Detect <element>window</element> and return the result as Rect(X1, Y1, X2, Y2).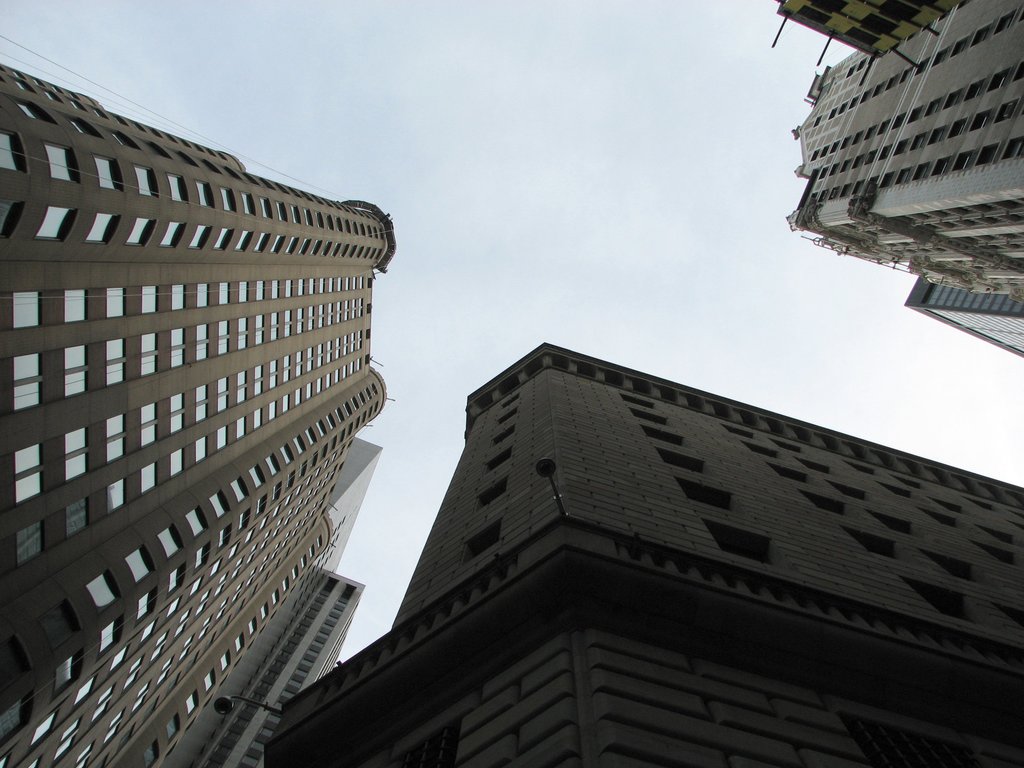
Rect(267, 400, 277, 420).
